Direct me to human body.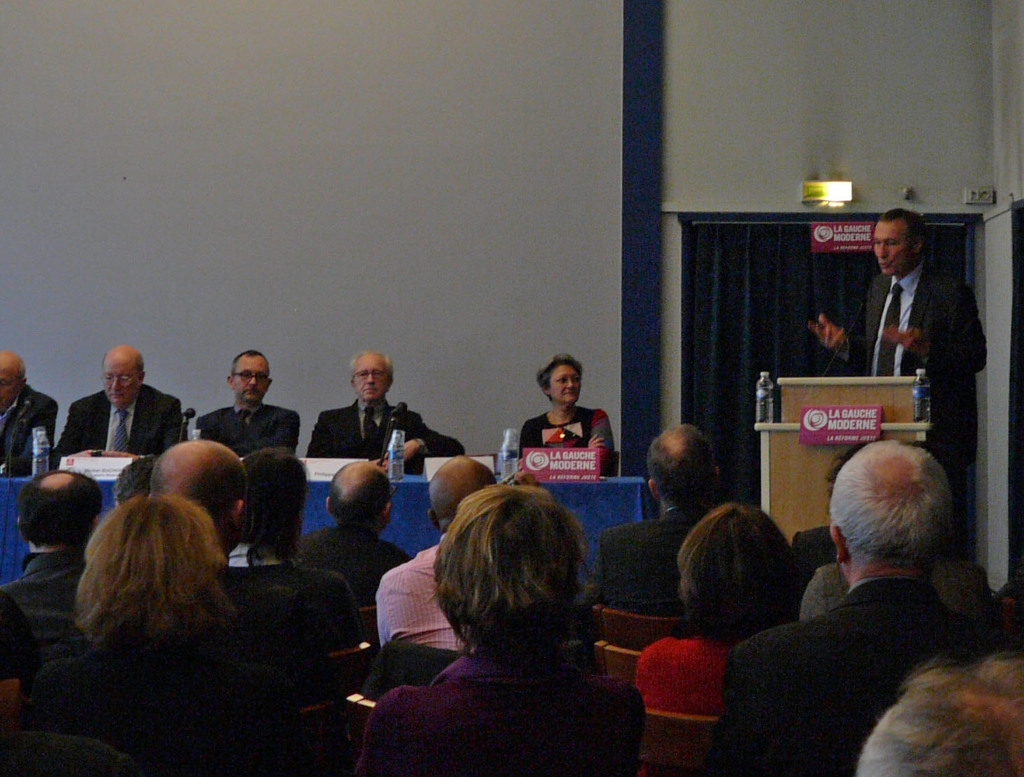
Direction: region(376, 544, 468, 662).
